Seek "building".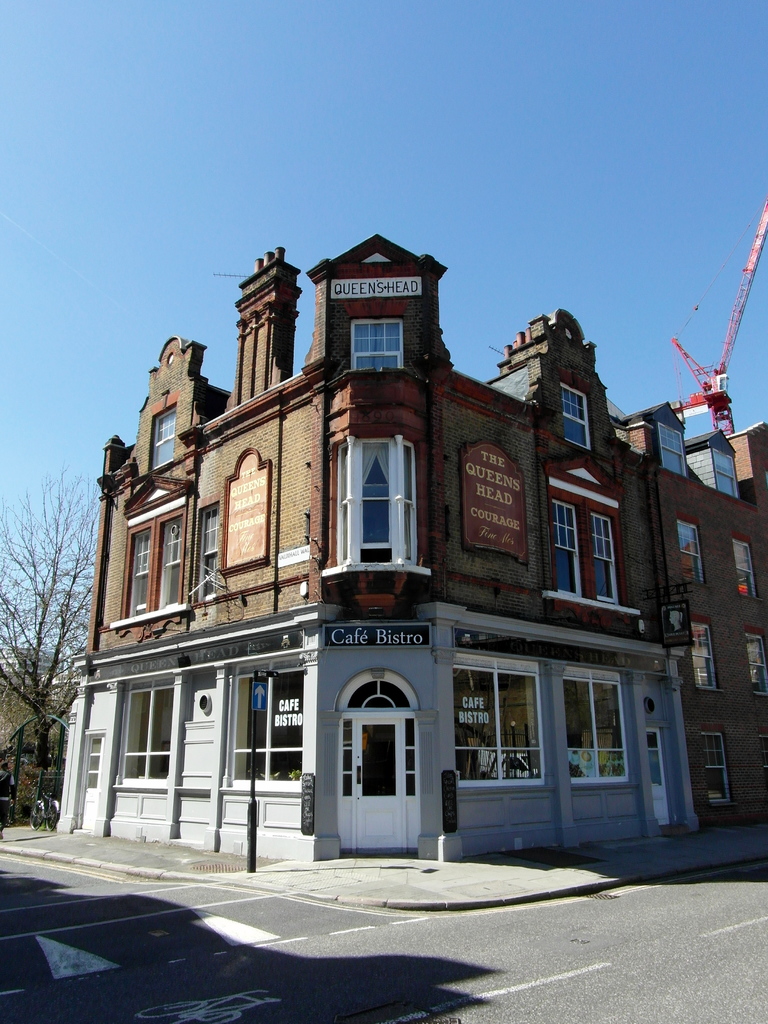
x1=49, y1=230, x2=701, y2=868.
